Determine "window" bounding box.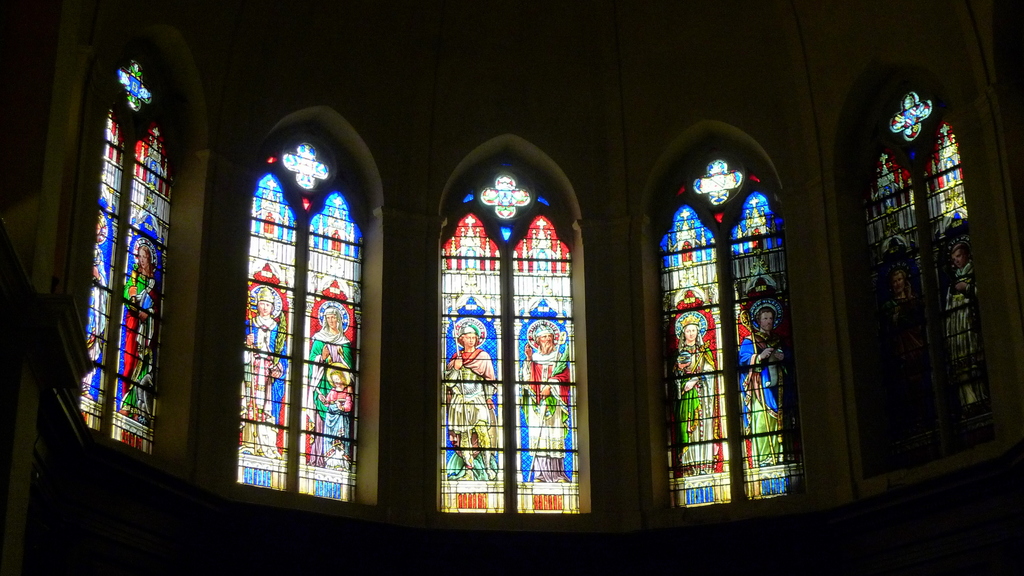
Determined: <bbox>651, 133, 806, 515</bbox>.
